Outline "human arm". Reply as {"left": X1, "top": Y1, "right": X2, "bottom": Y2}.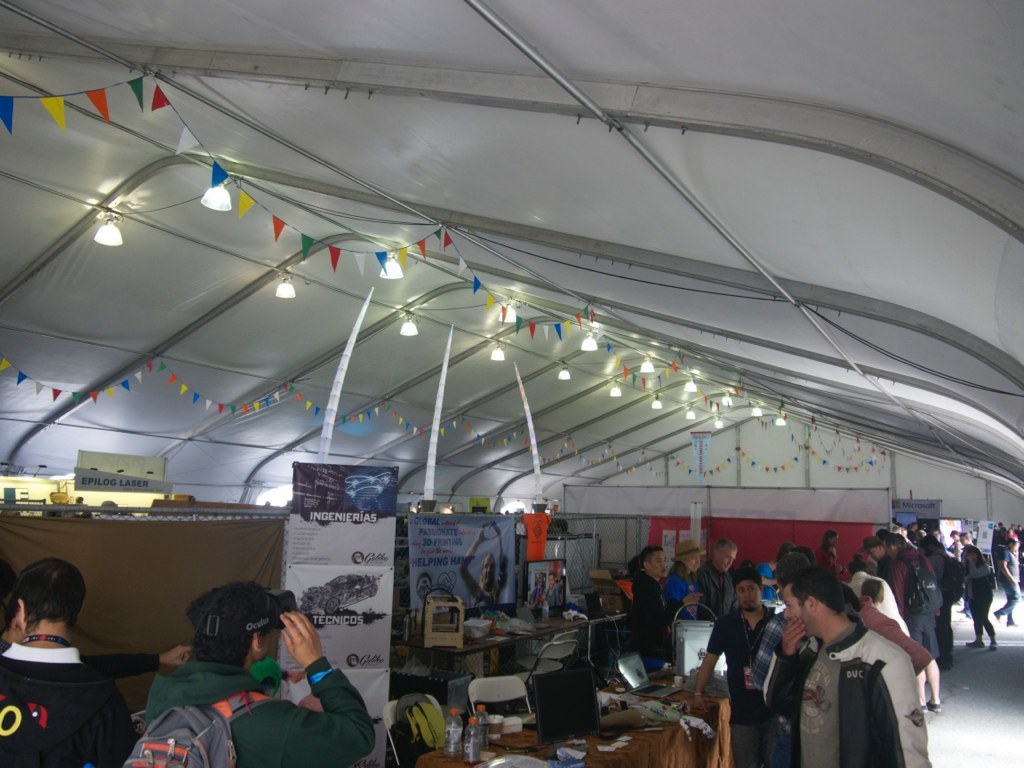
{"left": 636, "top": 571, "right": 705, "bottom": 633}.
